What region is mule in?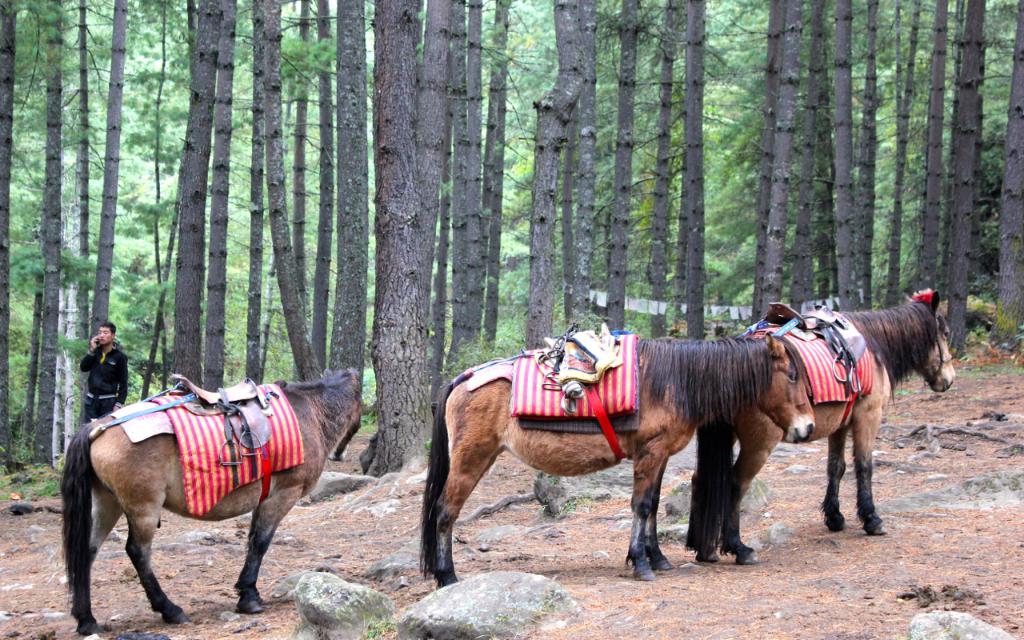
70,363,363,630.
